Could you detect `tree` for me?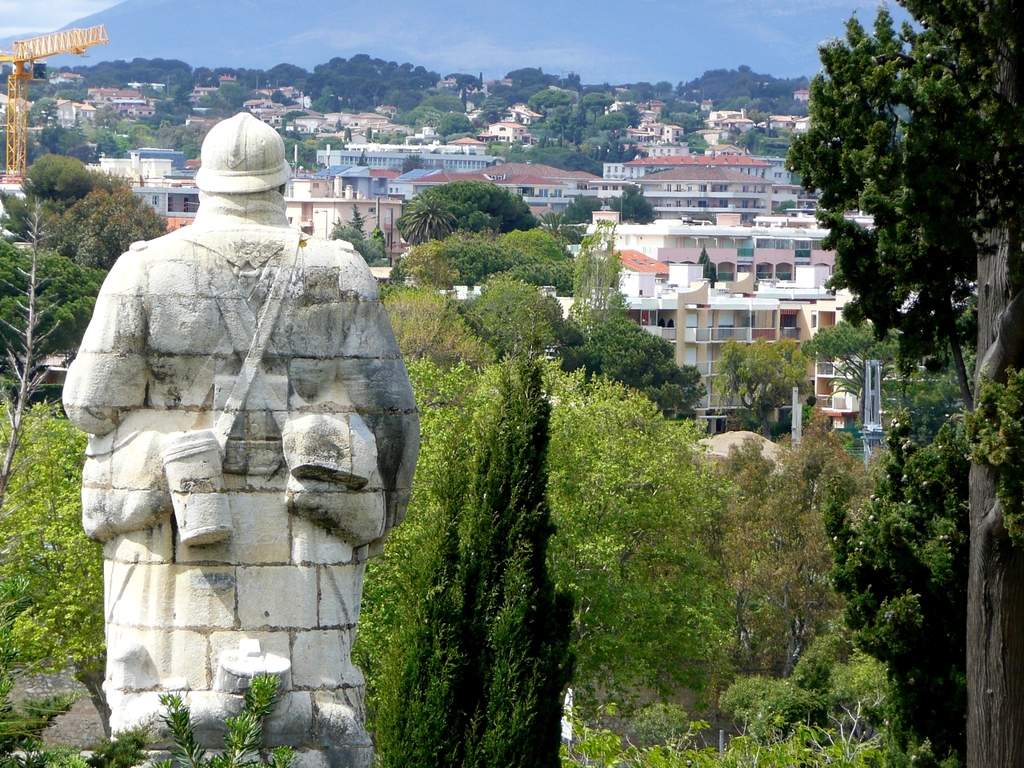
Detection result: {"x1": 718, "y1": 338, "x2": 805, "y2": 426}.
